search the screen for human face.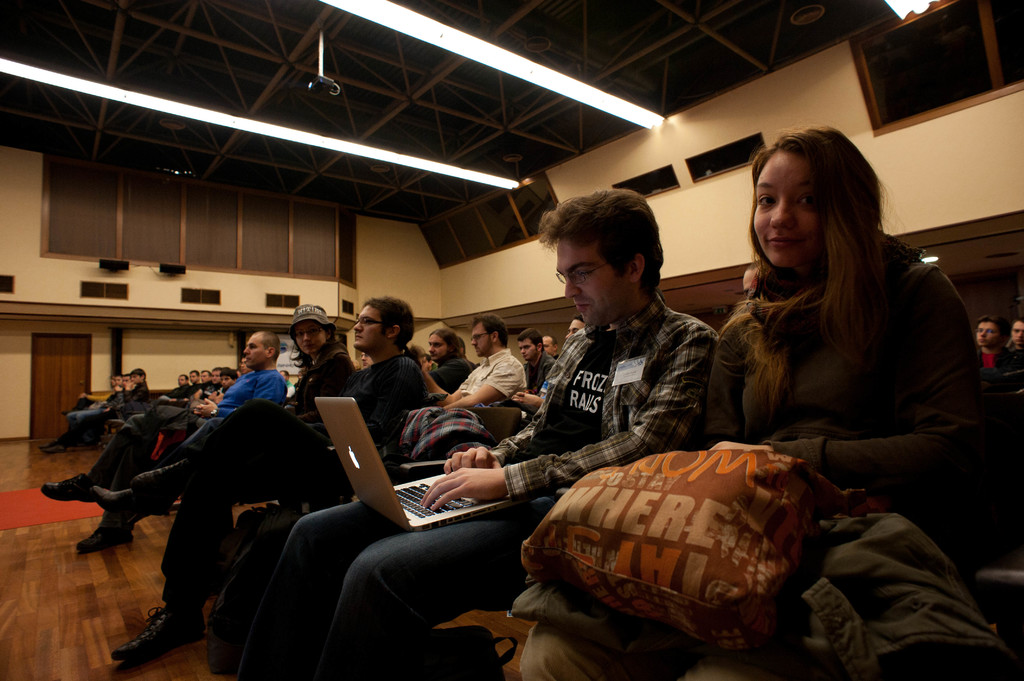
Found at BBox(355, 302, 388, 349).
